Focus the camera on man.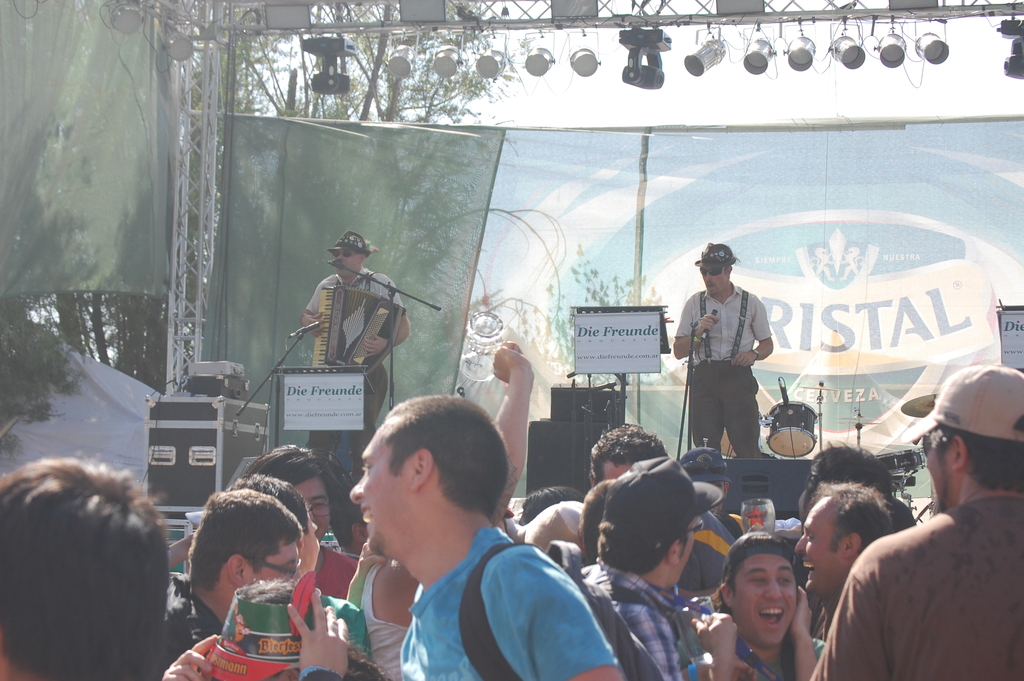
Focus region: pyautogui.locateOnScreen(589, 422, 669, 489).
